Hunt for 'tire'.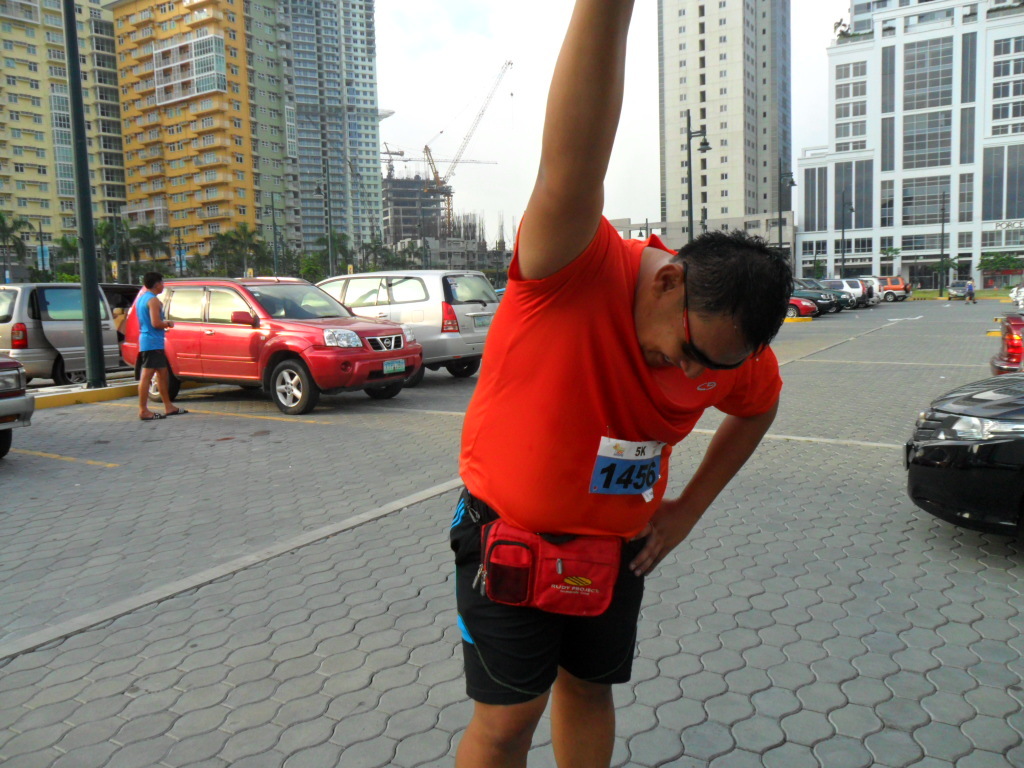
Hunted down at 268 363 320 415.
